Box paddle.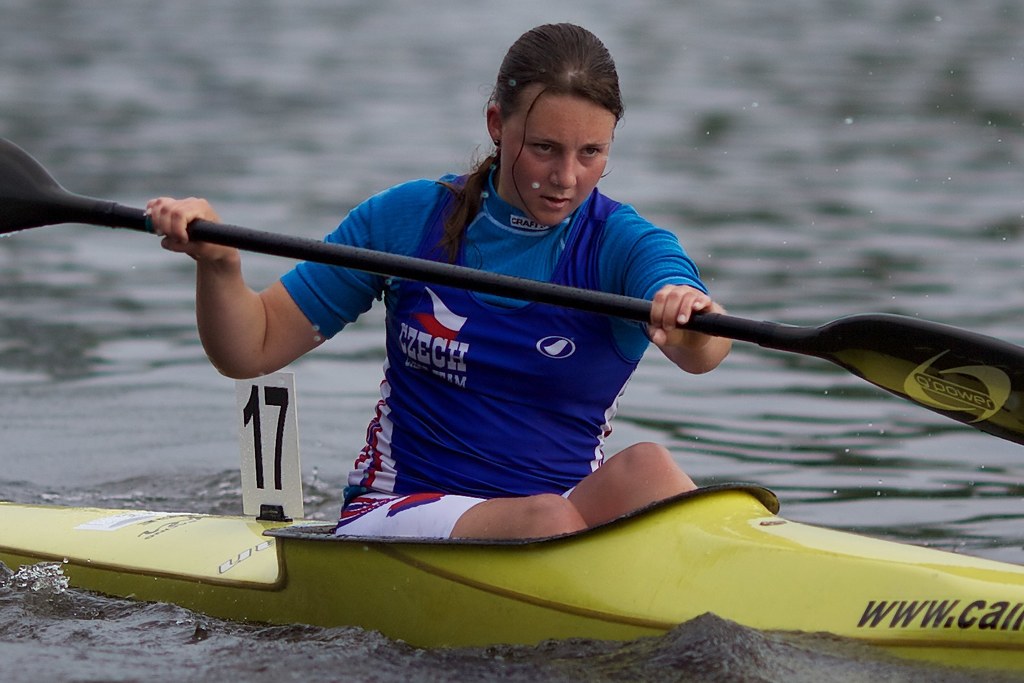
(x1=1, y1=137, x2=1023, y2=443).
